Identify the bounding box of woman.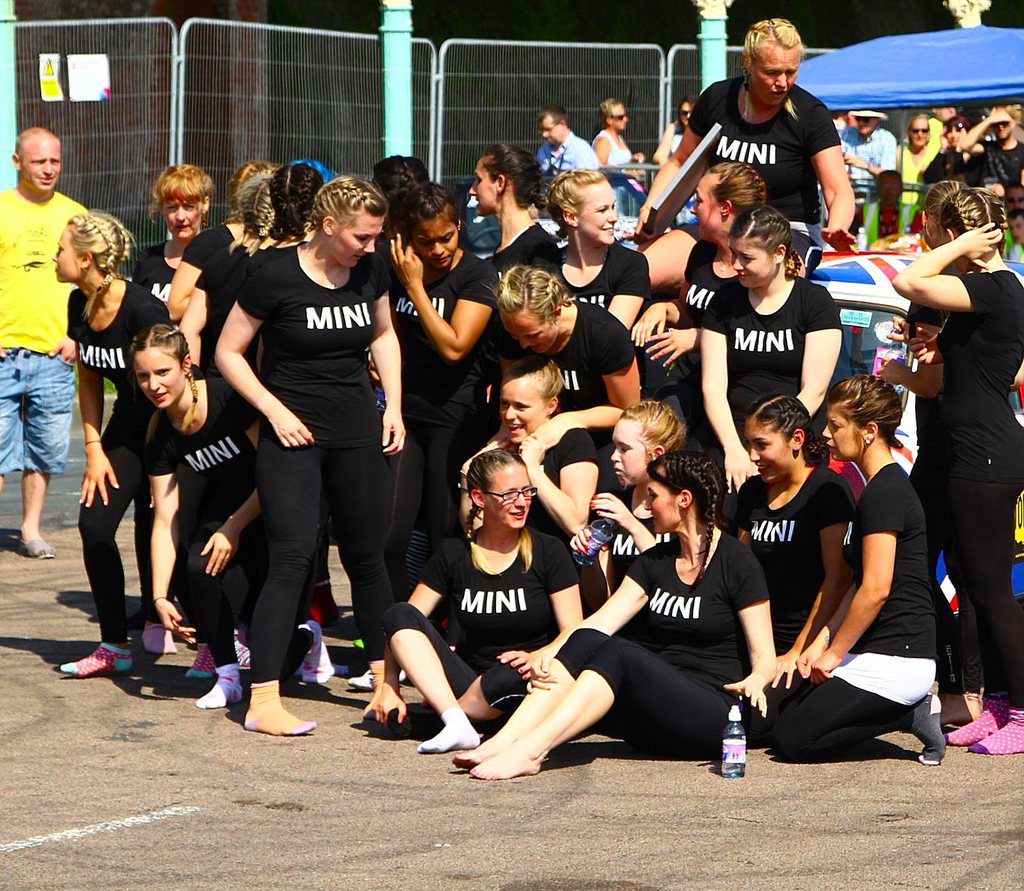
(730, 394, 857, 691).
